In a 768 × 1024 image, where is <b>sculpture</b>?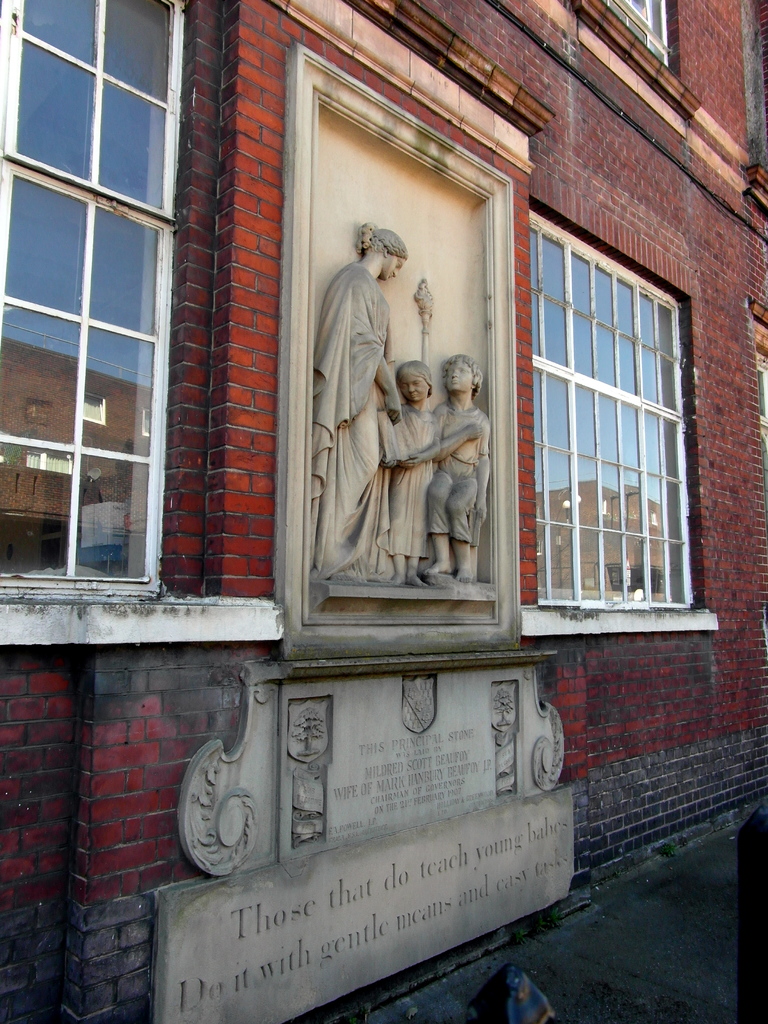
locate(376, 270, 443, 588).
